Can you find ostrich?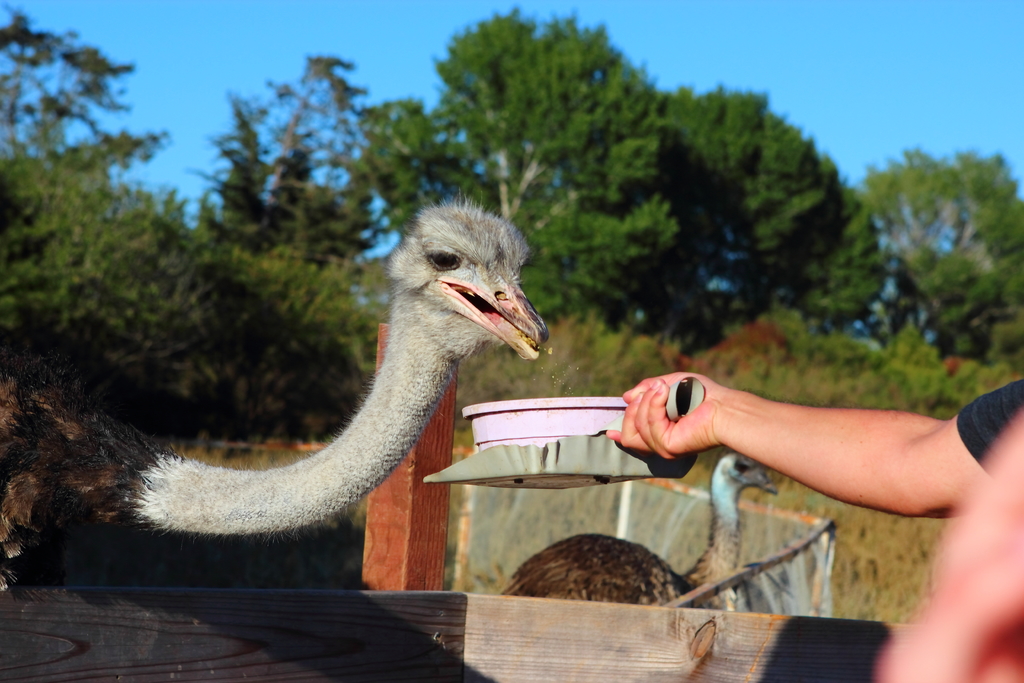
Yes, bounding box: pyautogui.locateOnScreen(0, 188, 561, 588).
